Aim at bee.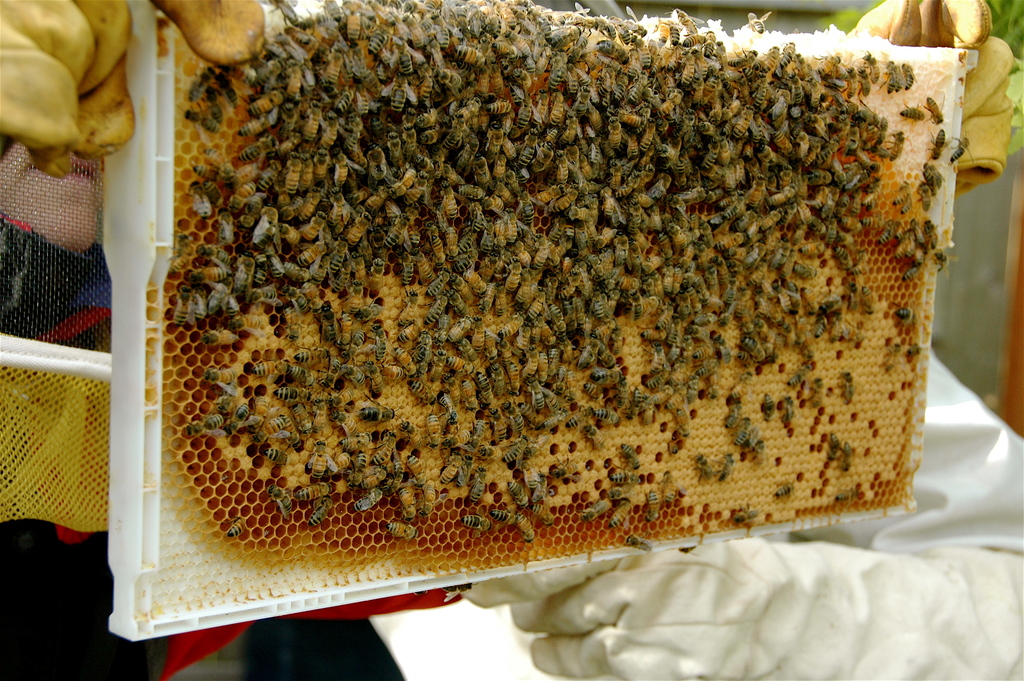
Aimed at {"x1": 646, "y1": 491, "x2": 663, "y2": 520}.
